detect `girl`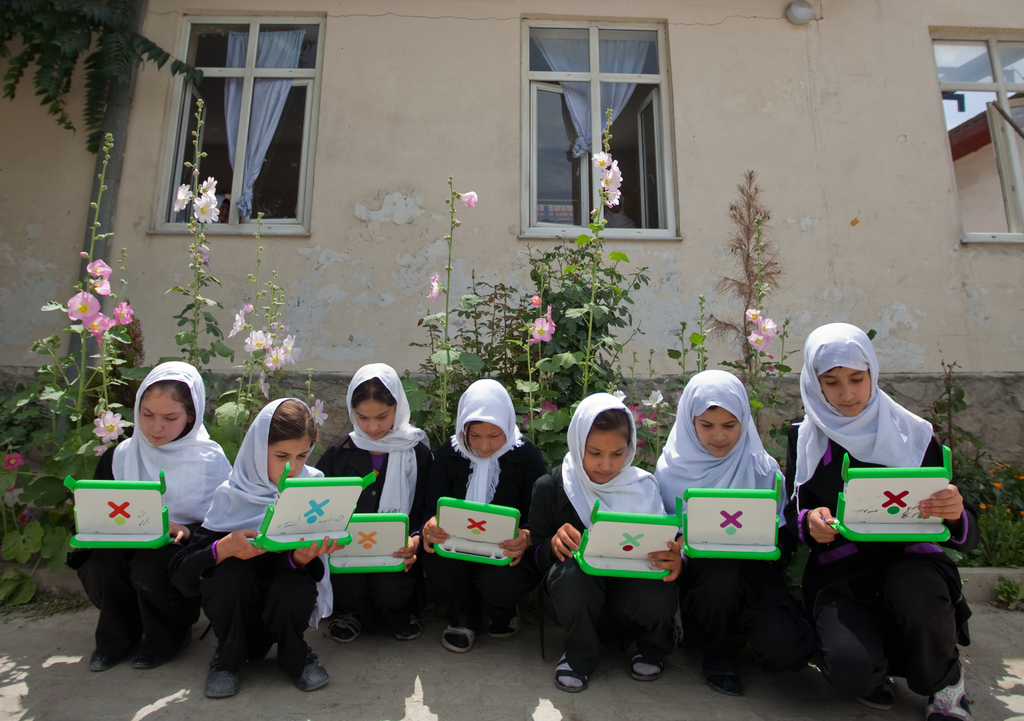
(525,401,683,692)
